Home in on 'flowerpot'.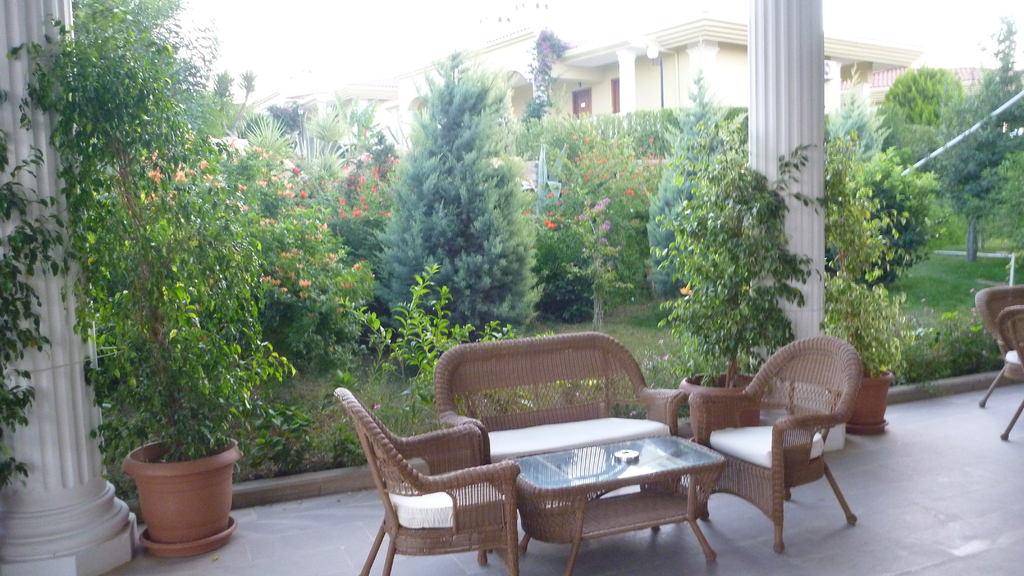
Homed in at bbox(848, 359, 894, 435).
